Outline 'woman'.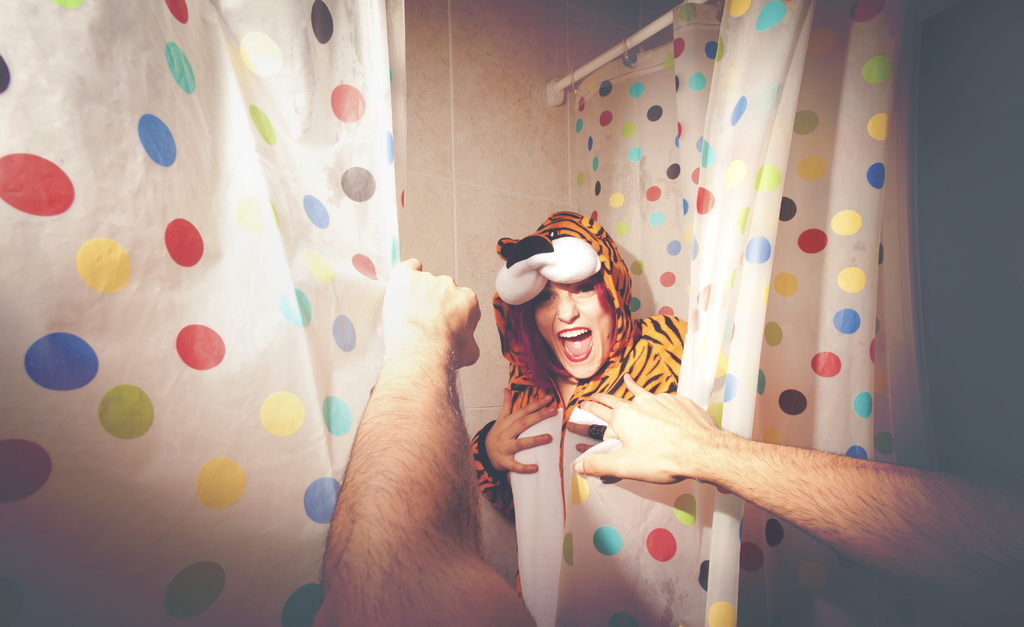
Outline: Rect(487, 205, 685, 467).
